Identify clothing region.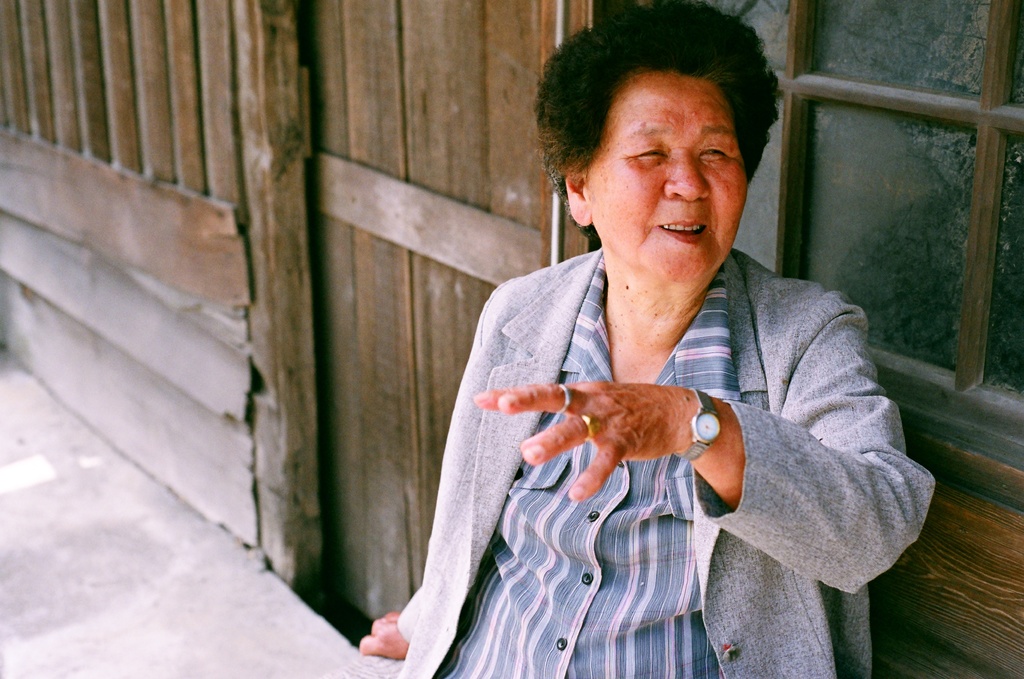
Region: {"left": 395, "top": 245, "right": 937, "bottom": 678}.
